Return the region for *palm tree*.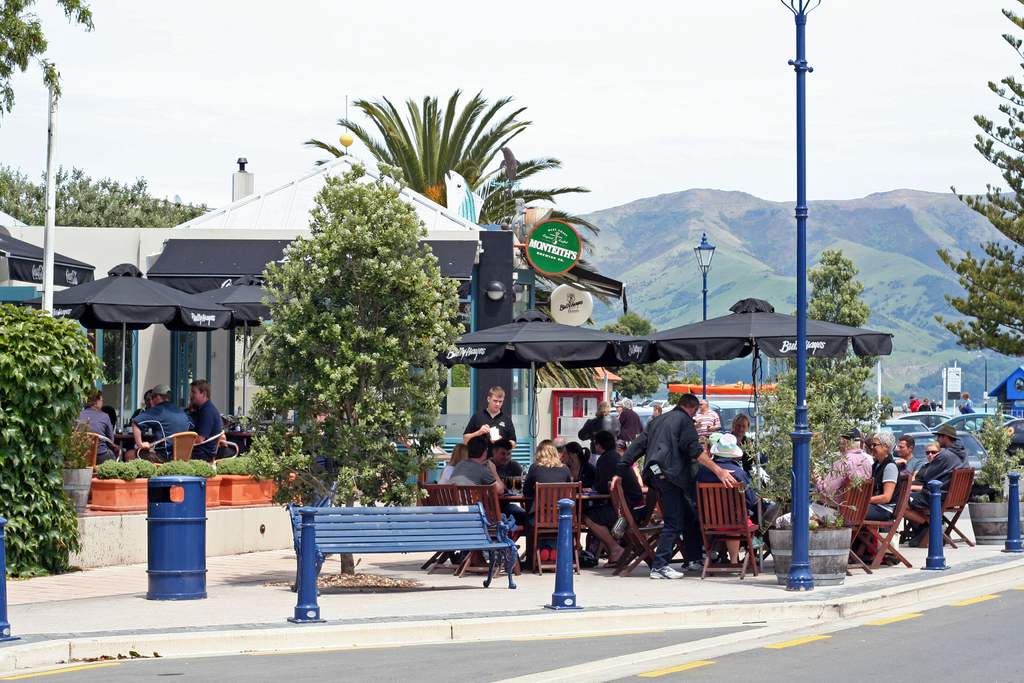
317 95 586 297.
